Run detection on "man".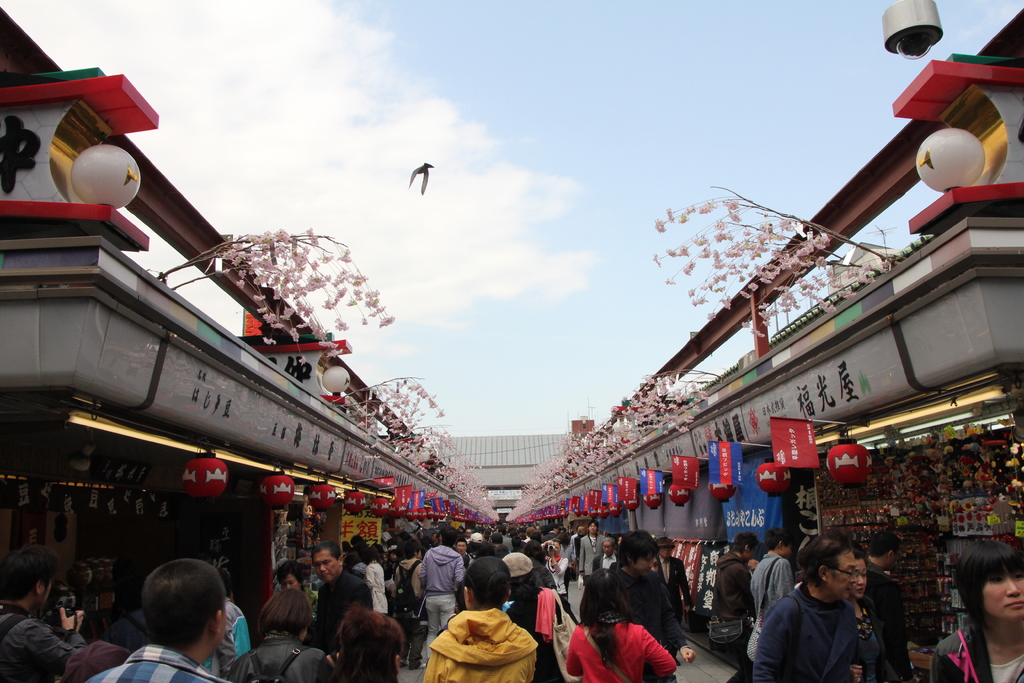
Result: left=577, top=518, right=609, bottom=576.
